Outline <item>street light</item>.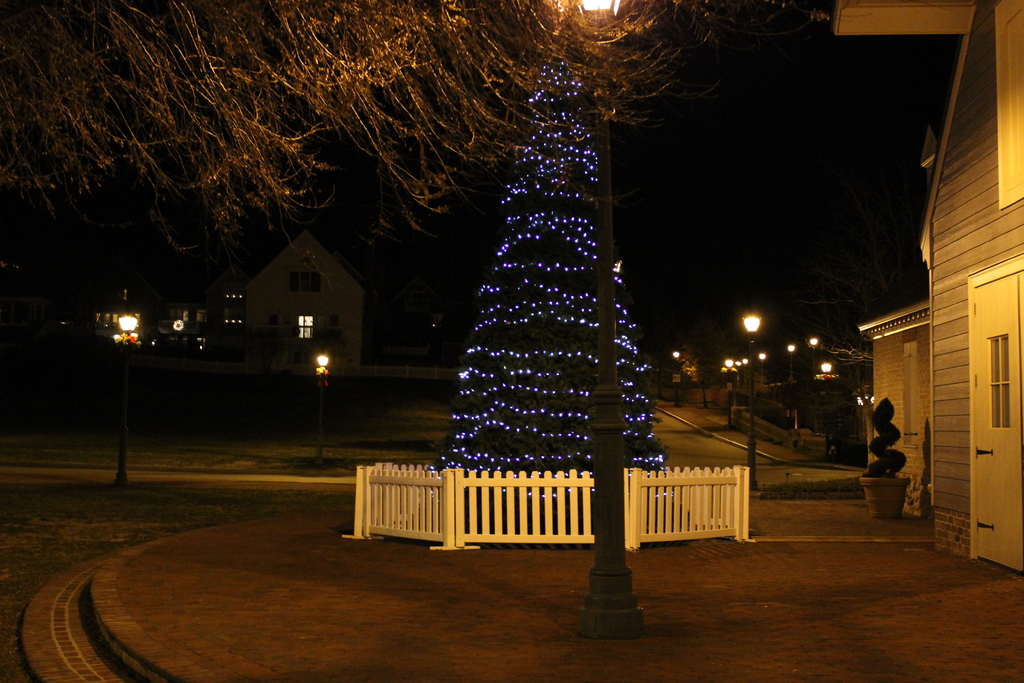
Outline: {"x1": 671, "y1": 349, "x2": 680, "y2": 409}.
